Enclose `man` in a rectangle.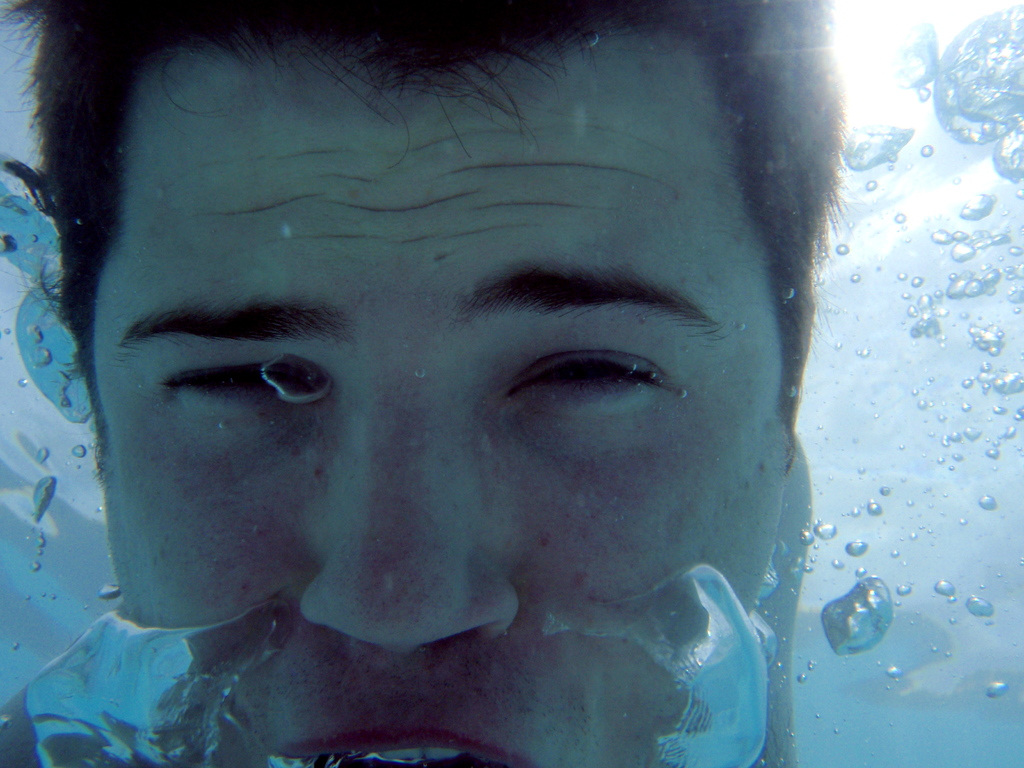
x1=17 y1=28 x2=898 y2=765.
